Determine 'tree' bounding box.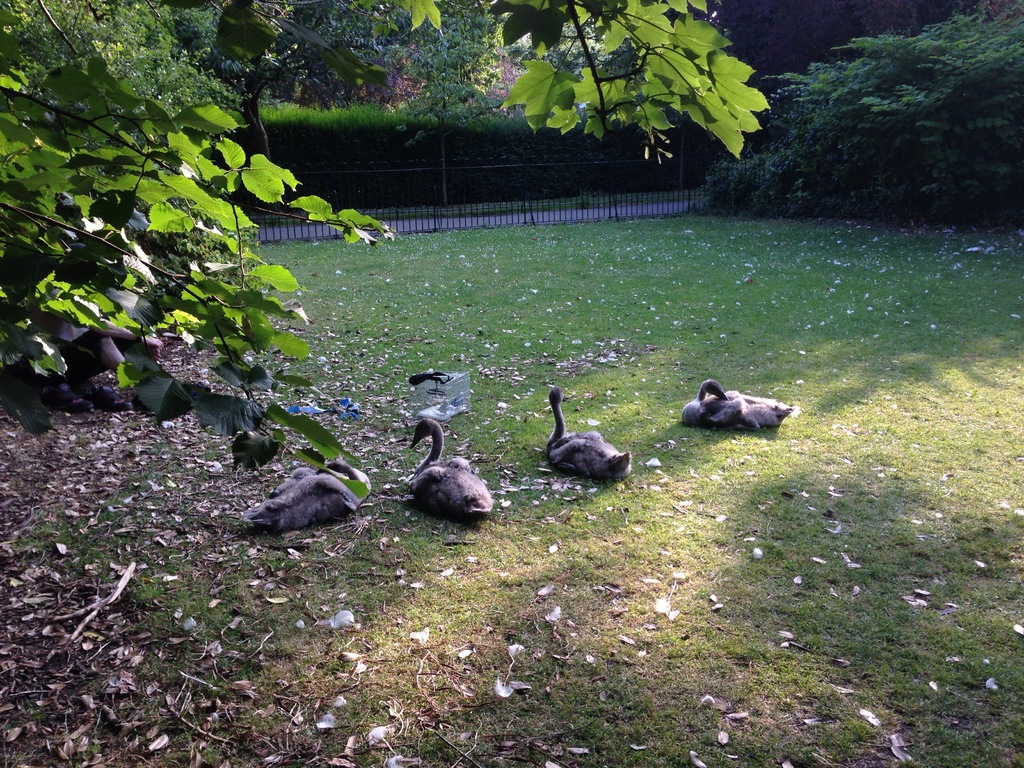
Determined: 0/0/766/516.
